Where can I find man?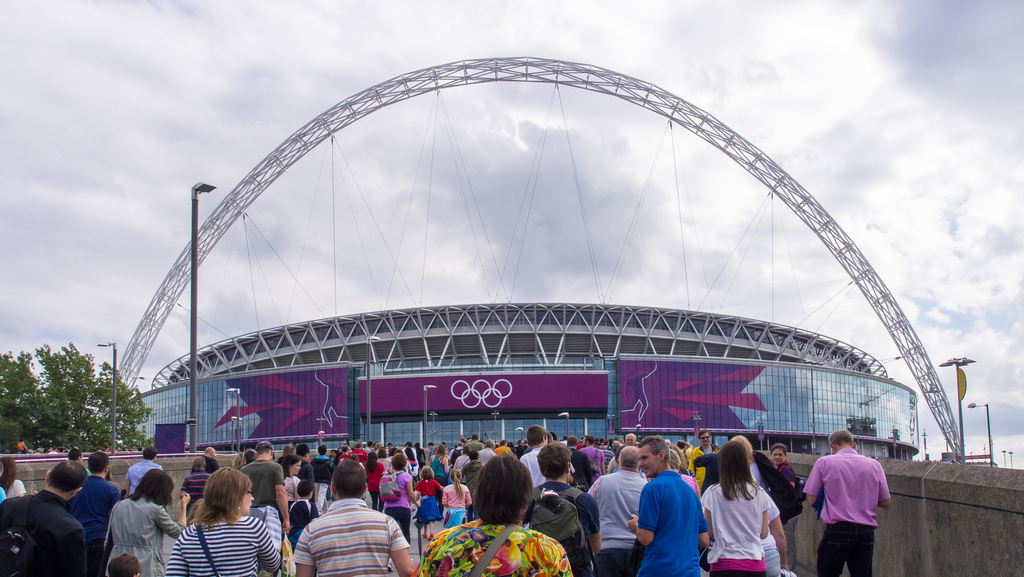
You can find it at box=[687, 430, 719, 492].
